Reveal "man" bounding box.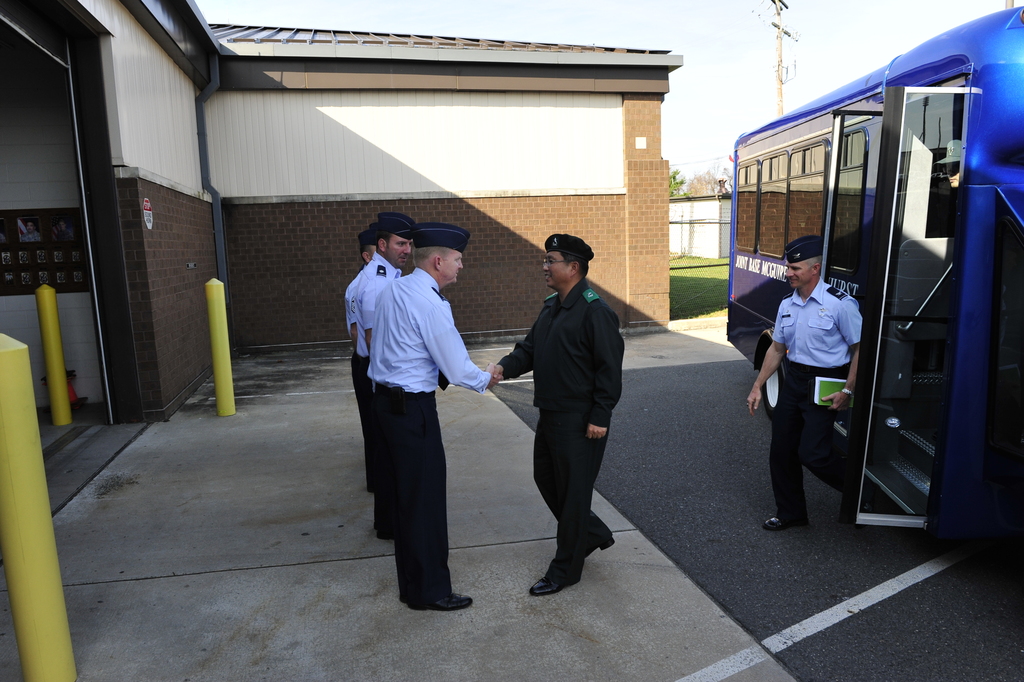
Revealed: {"left": 494, "top": 233, "right": 626, "bottom": 597}.
